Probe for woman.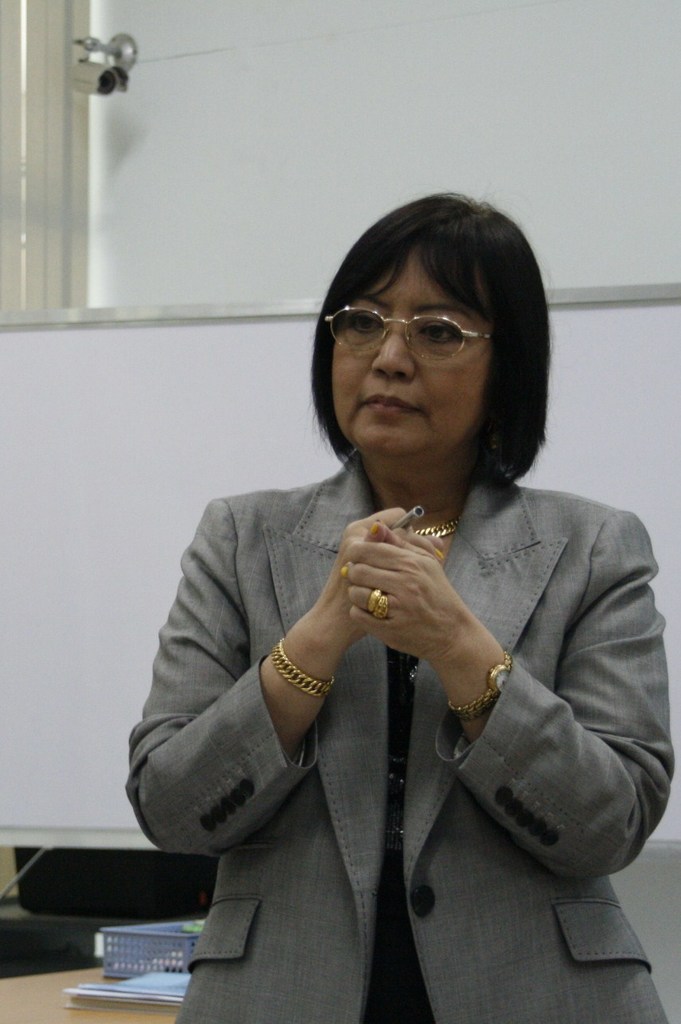
Probe result: (147,179,632,1023).
